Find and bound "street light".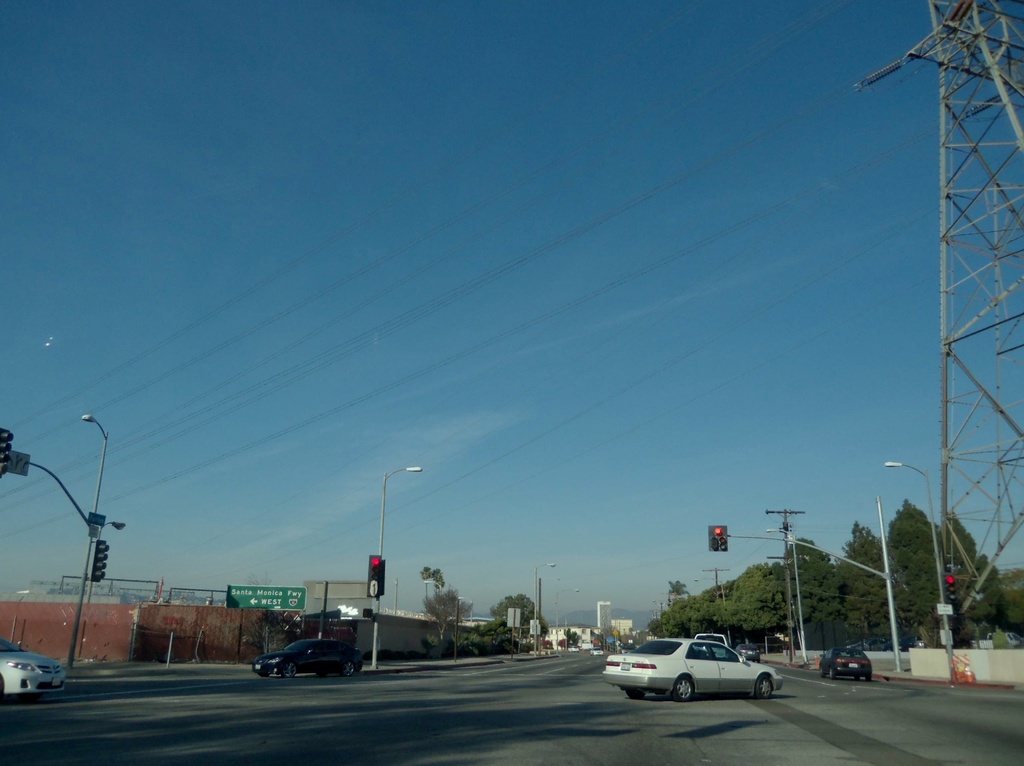
Bound: 534 561 562 662.
